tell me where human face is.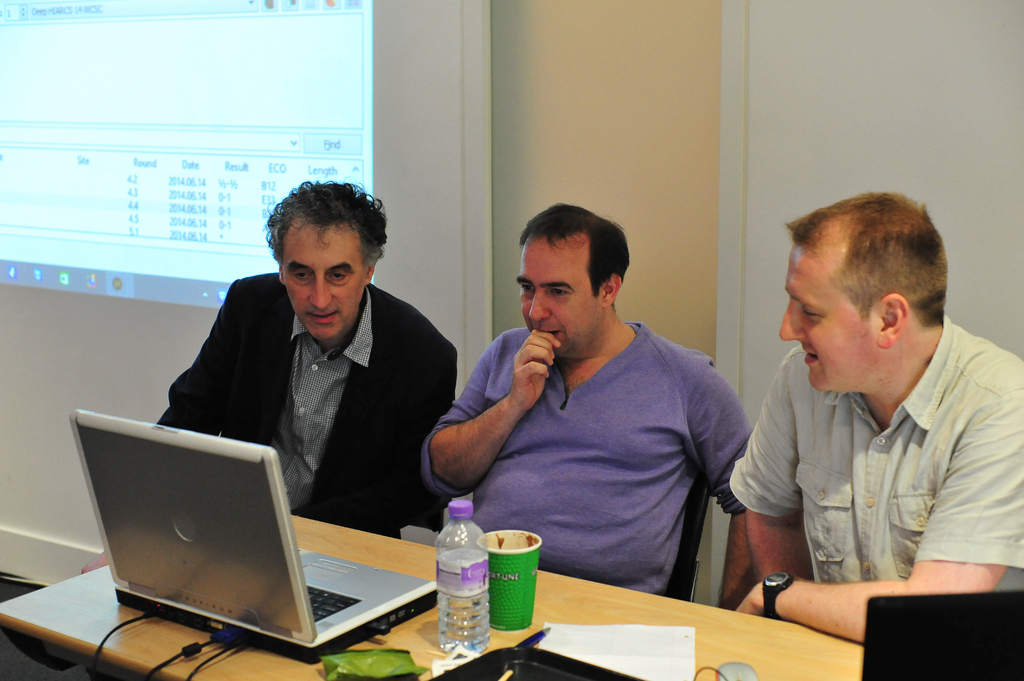
human face is at {"left": 779, "top": 246, "right": 876, "bottom": 390}.
